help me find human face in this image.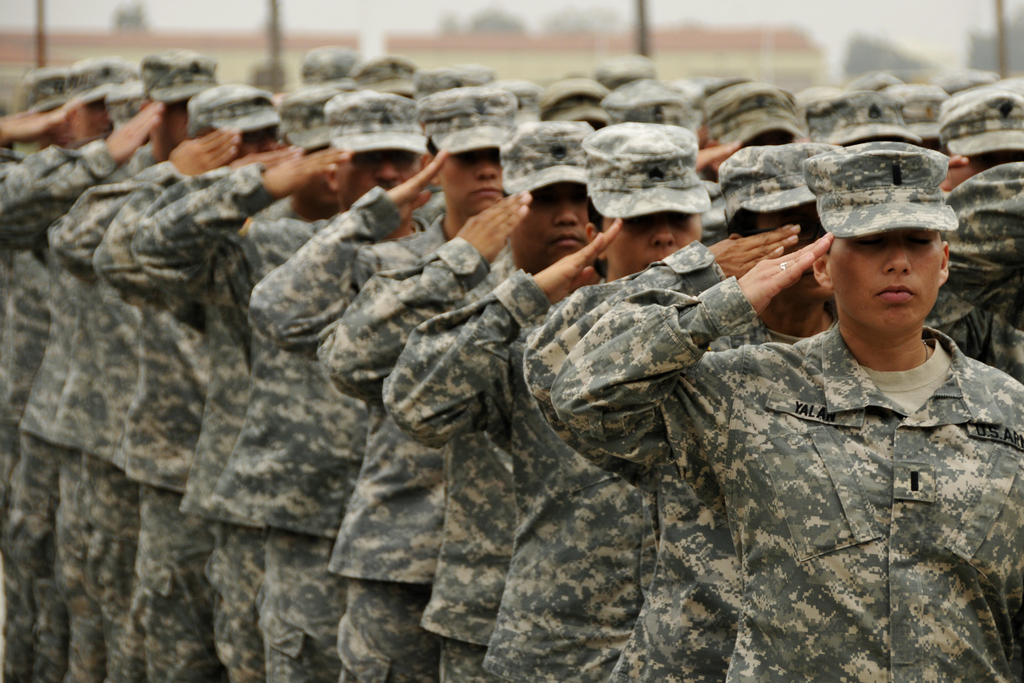
Found it: locate(761, 204, 828, 298).
